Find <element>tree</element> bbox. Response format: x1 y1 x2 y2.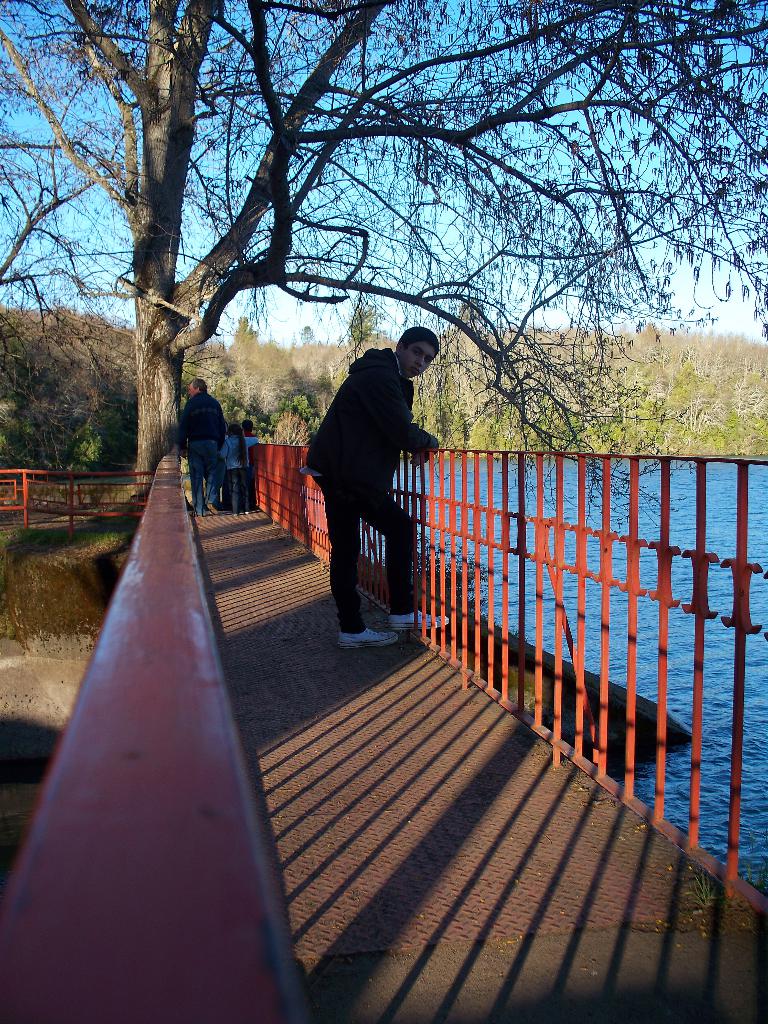
0 0 765 500.
